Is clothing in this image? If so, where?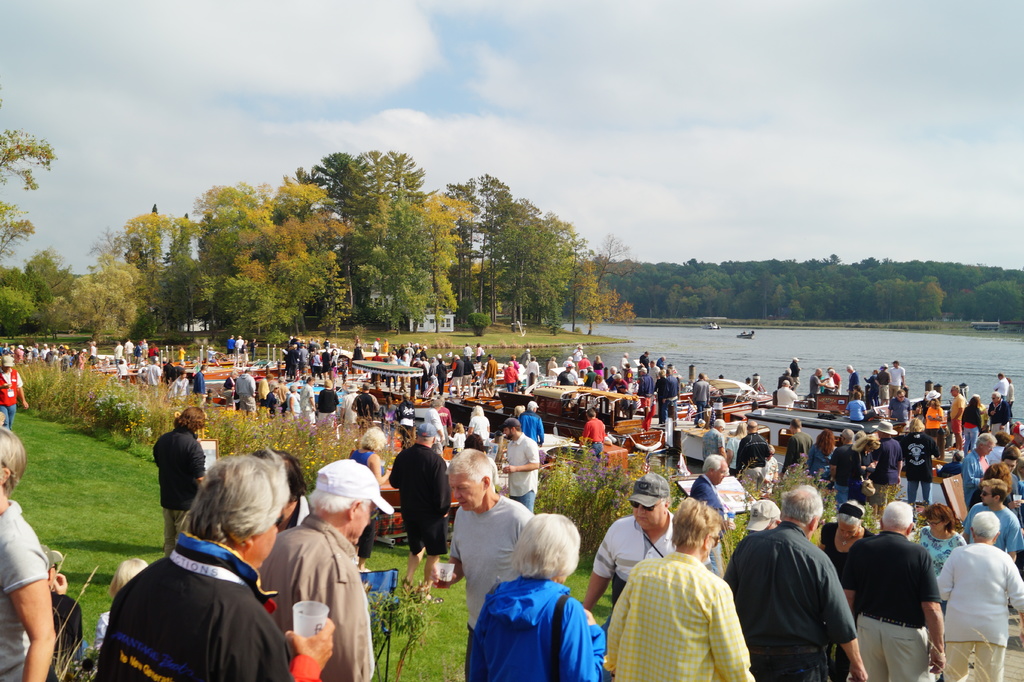
Yes, at <box>250,337,255,357</box>.
